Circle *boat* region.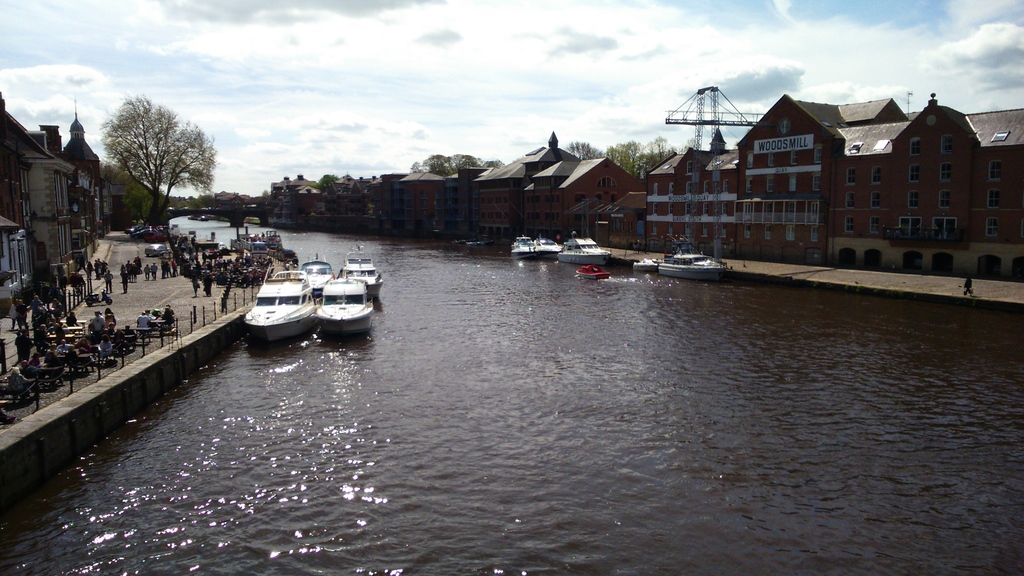
Region: Rect(548, 229, 610, 263).
